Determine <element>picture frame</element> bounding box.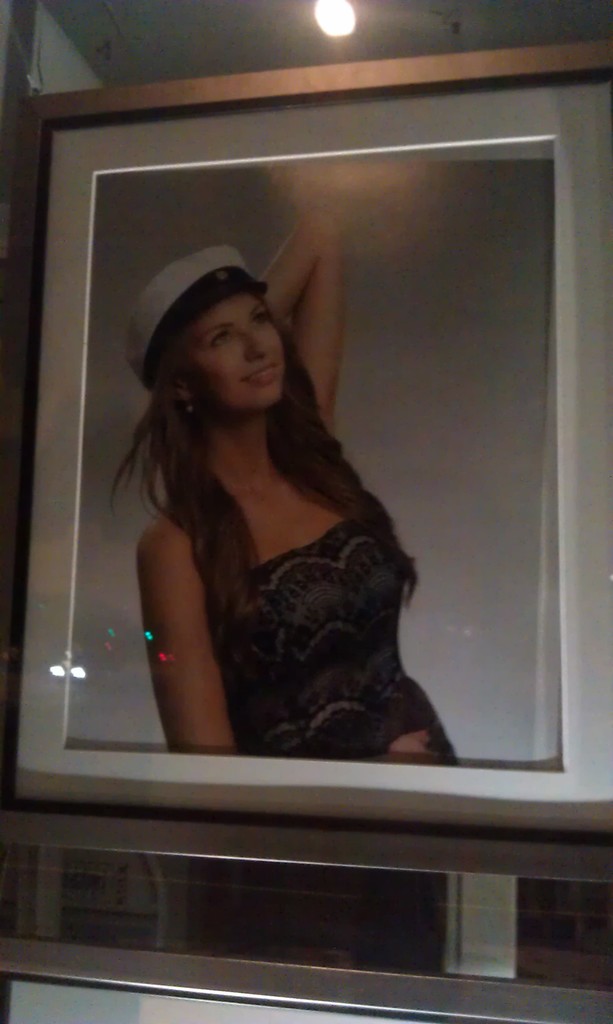
Determined: (0, 78, 612, 839).
